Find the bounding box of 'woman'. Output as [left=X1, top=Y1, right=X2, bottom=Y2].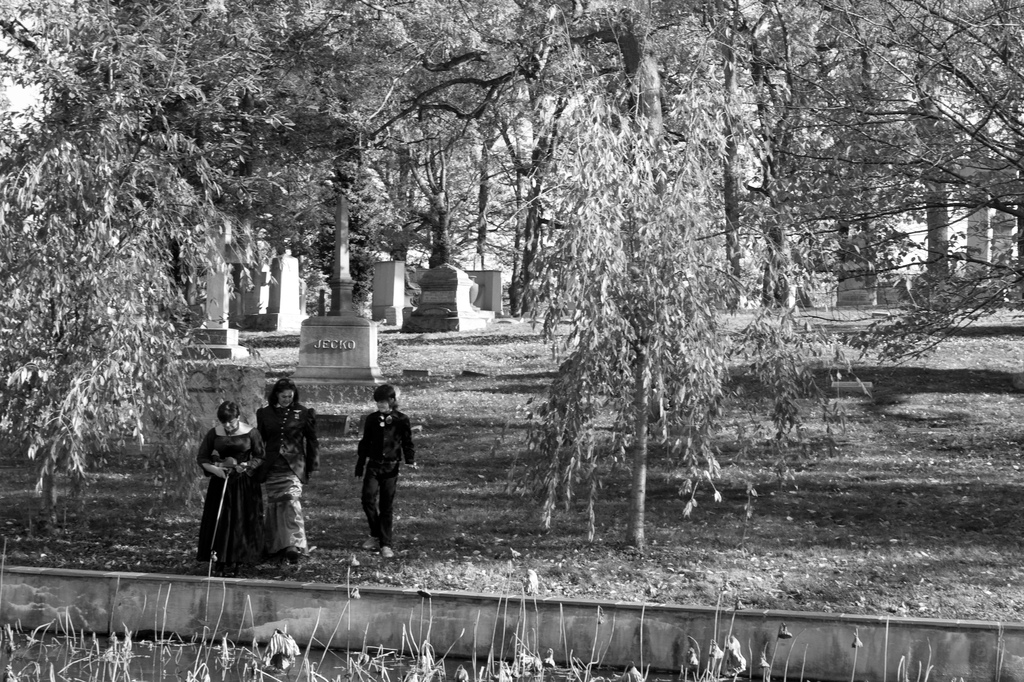
[left=255, top=376, right=319, bottom=564].
